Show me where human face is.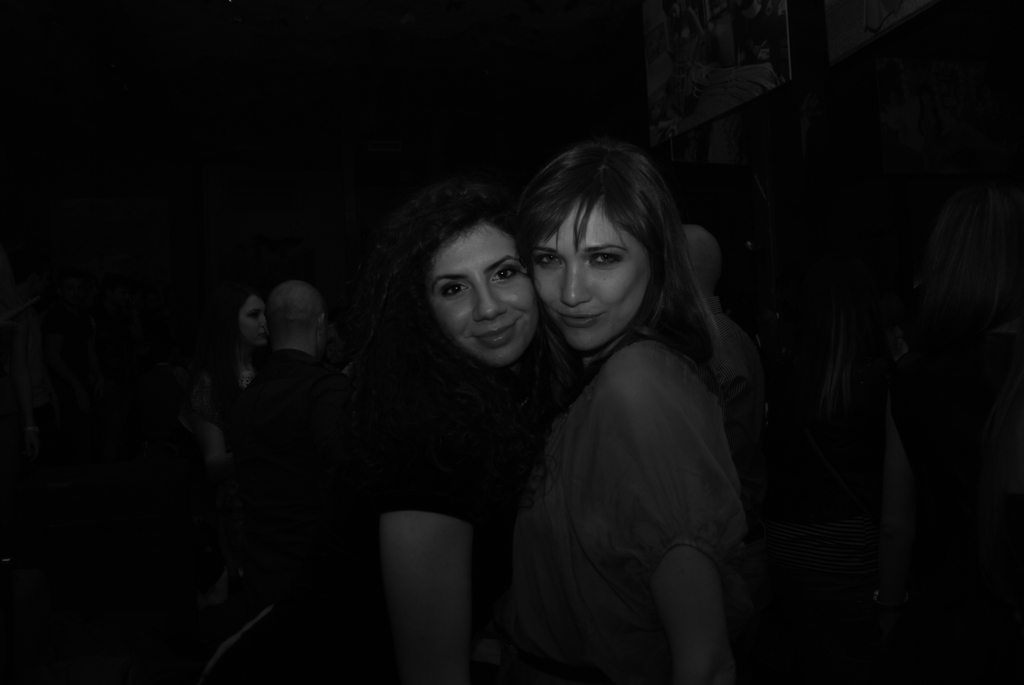
human face is at crop(531, 201, 647, 350).
